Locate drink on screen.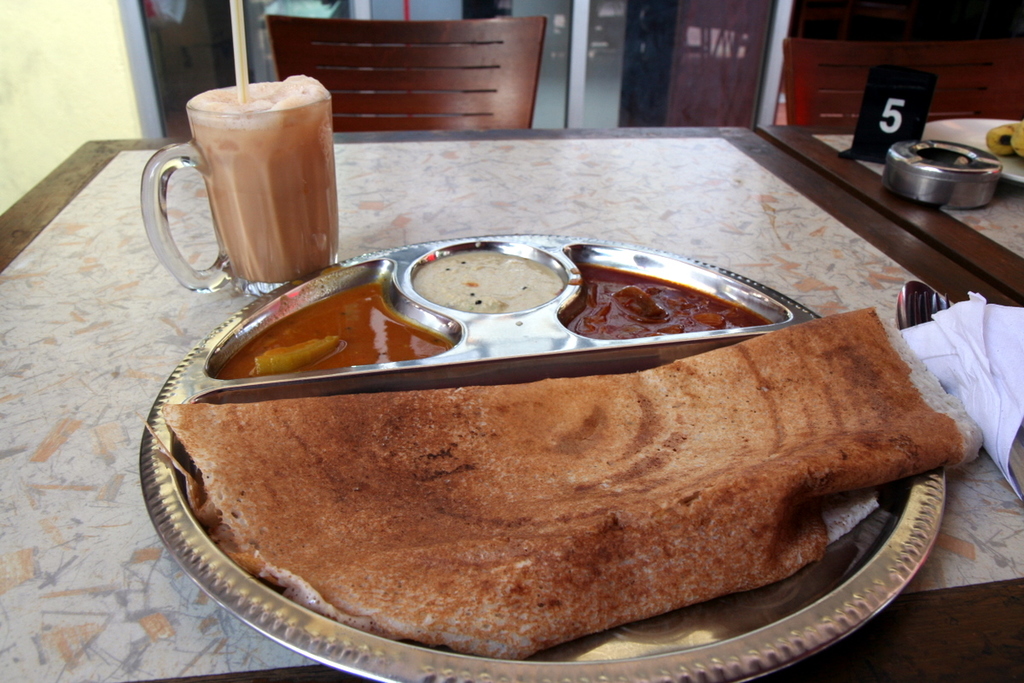
On screen at [159,52,341,286].
